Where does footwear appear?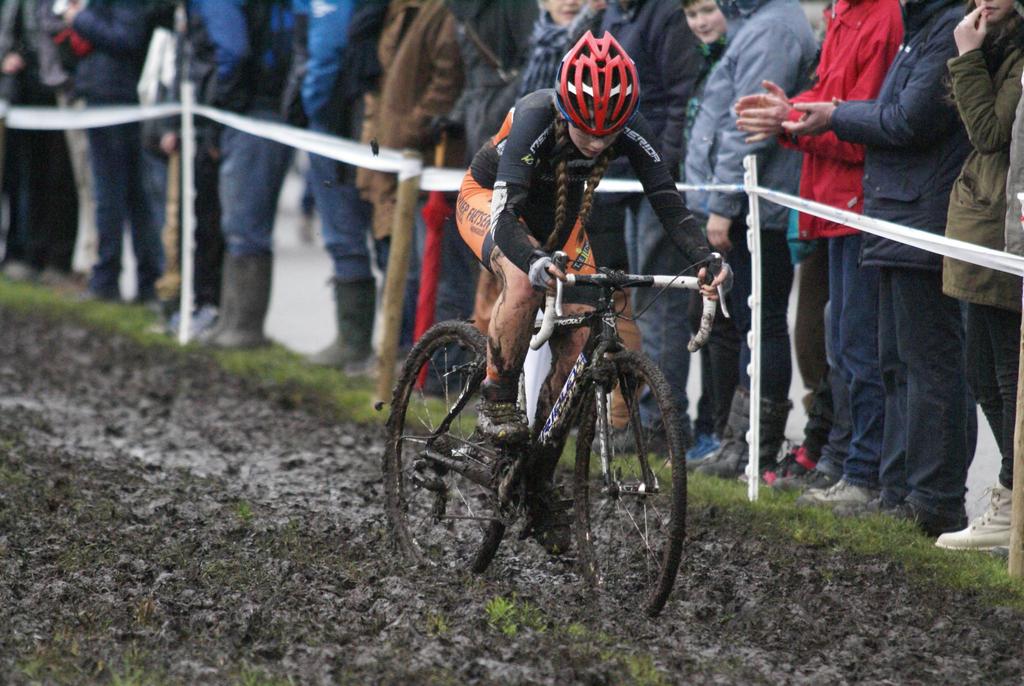
Appears at (694, 400, 797, 473).
